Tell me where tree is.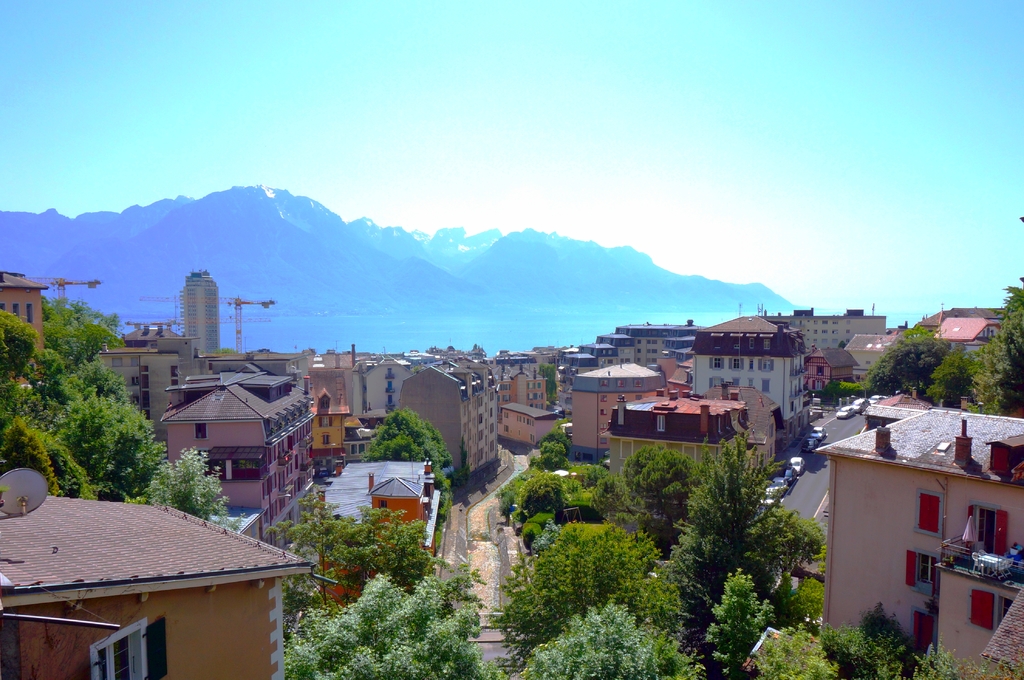
tree is at (x1=520, y1=606, x2=700, y2=679).
